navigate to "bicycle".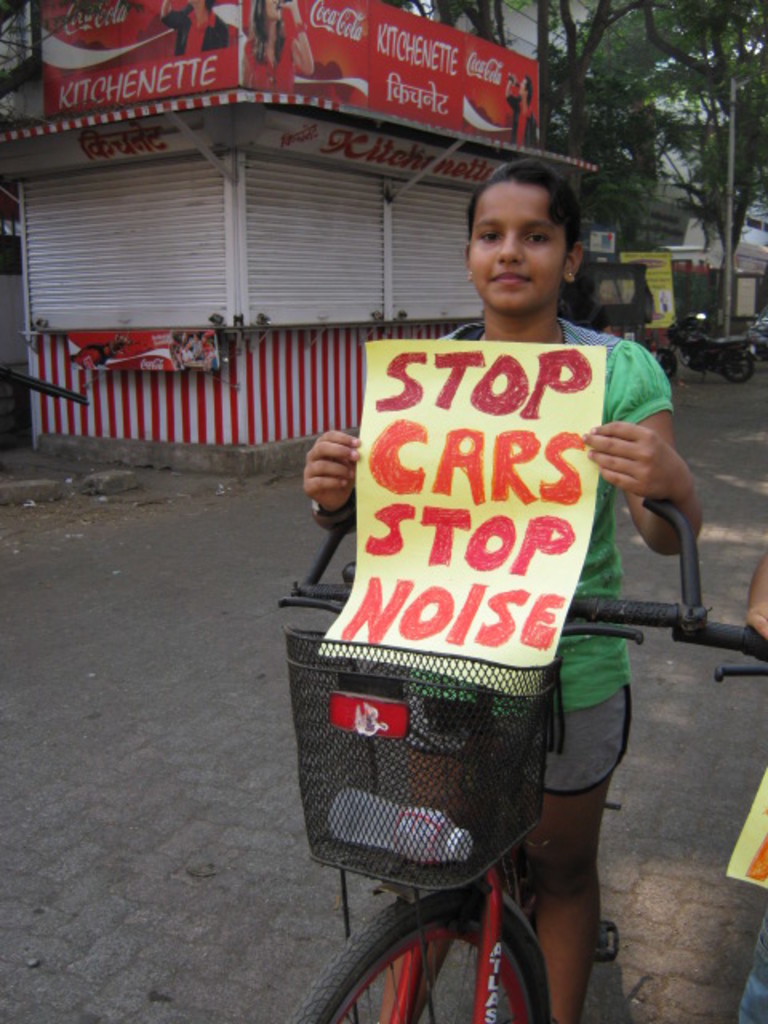
Navigation target: 682:619:763:1022.
